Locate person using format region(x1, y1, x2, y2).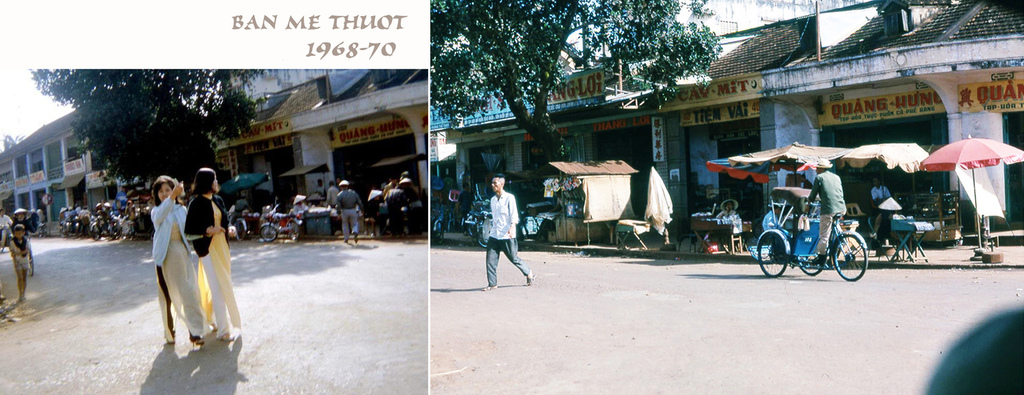
region(719, 198, 737, 226).
